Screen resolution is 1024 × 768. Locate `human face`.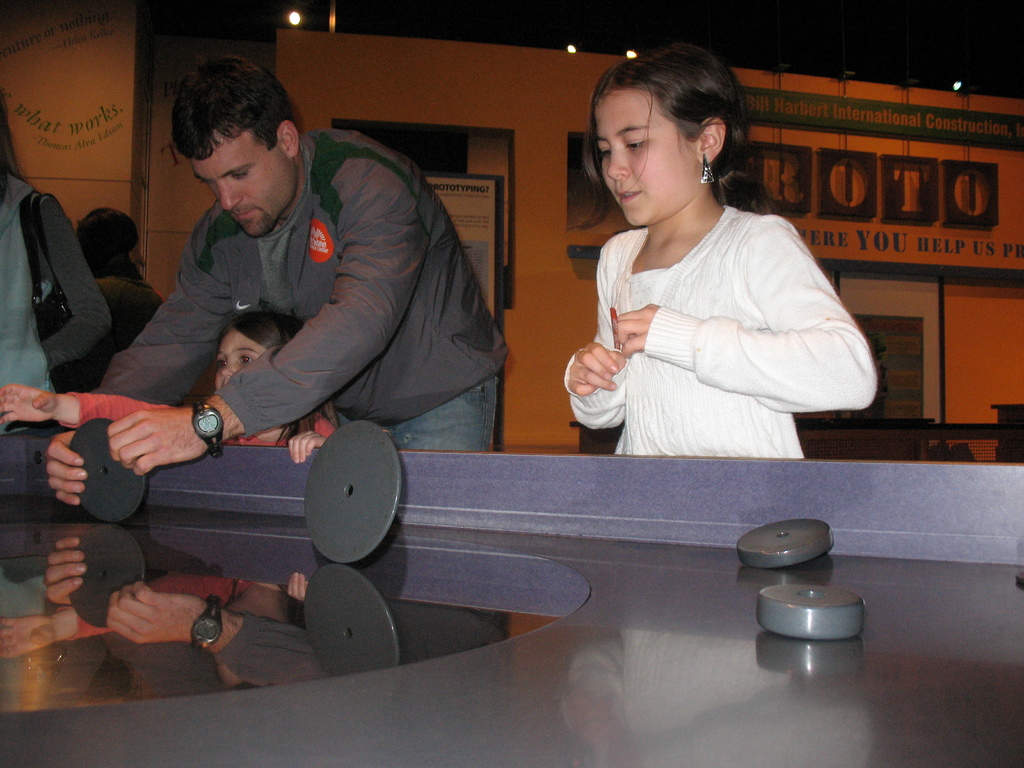
box(214, 332, 260, 389).
